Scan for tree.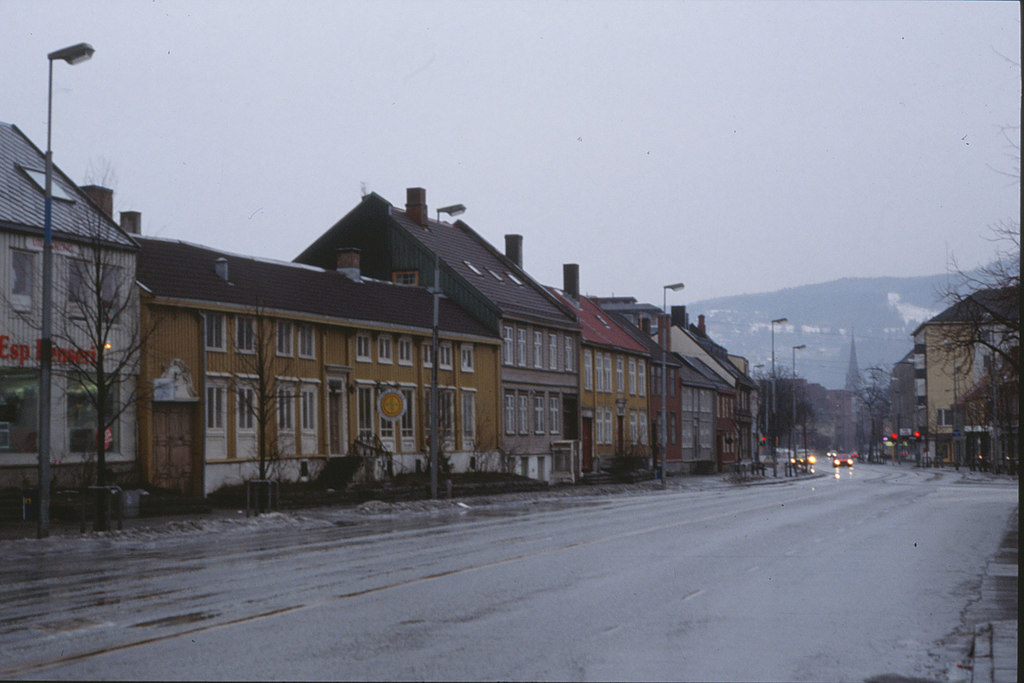
Scan result: 911 50 1020 472.
